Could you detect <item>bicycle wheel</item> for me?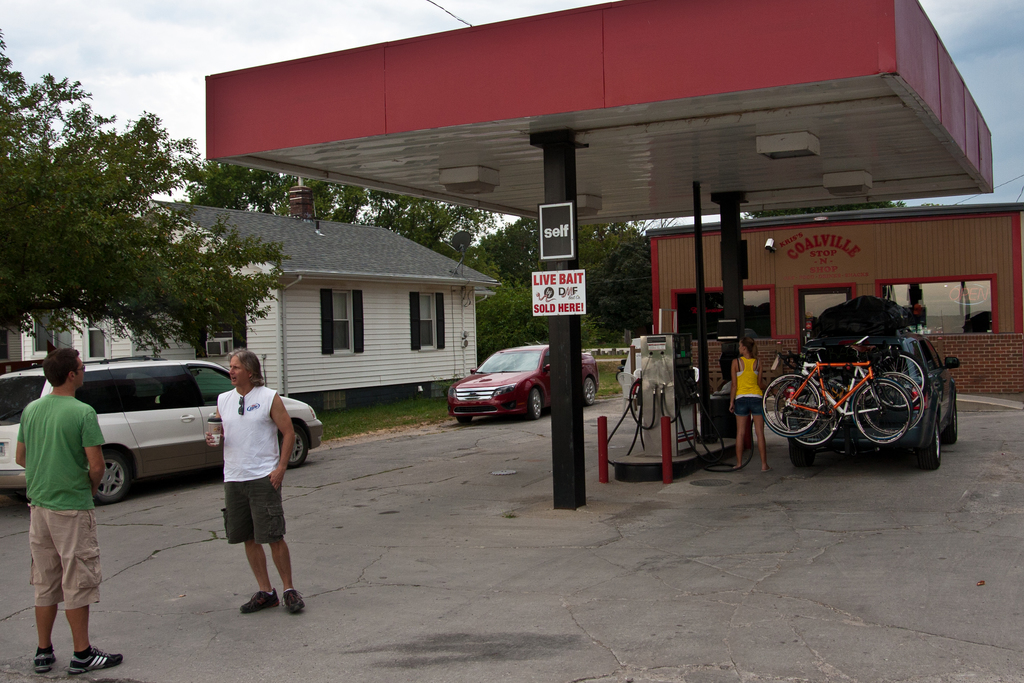
Detection result: [x1=875, y1=345, x2=930, y2=410].
